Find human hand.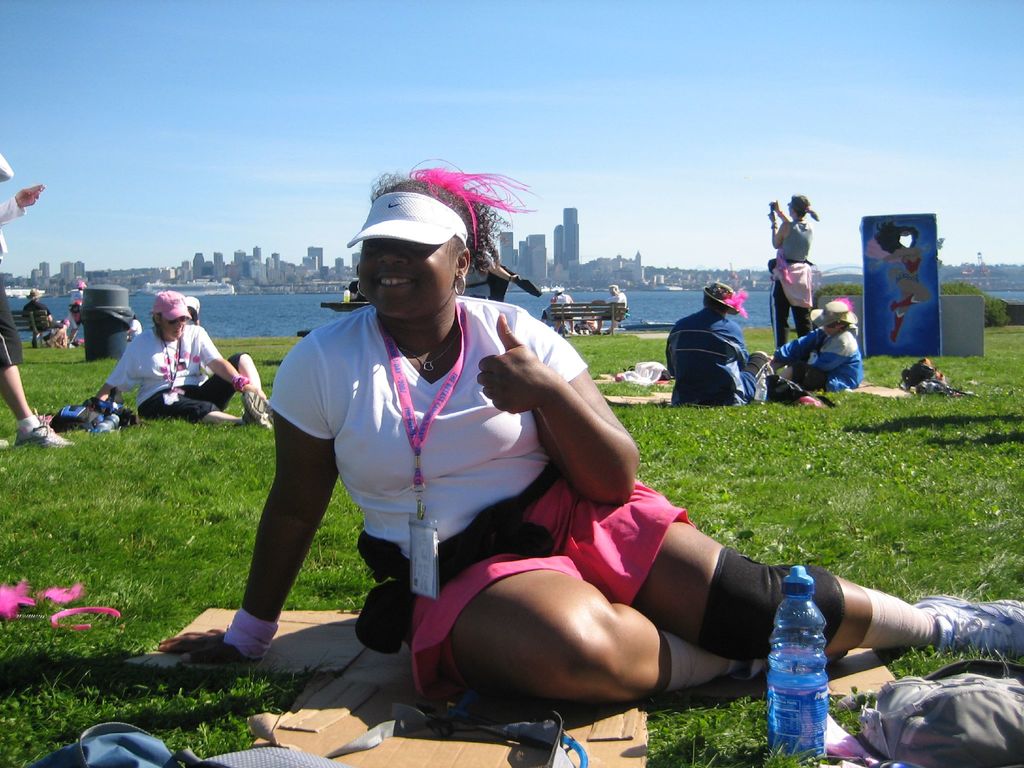
[left=159, top=630, right=262, bottom=671].
